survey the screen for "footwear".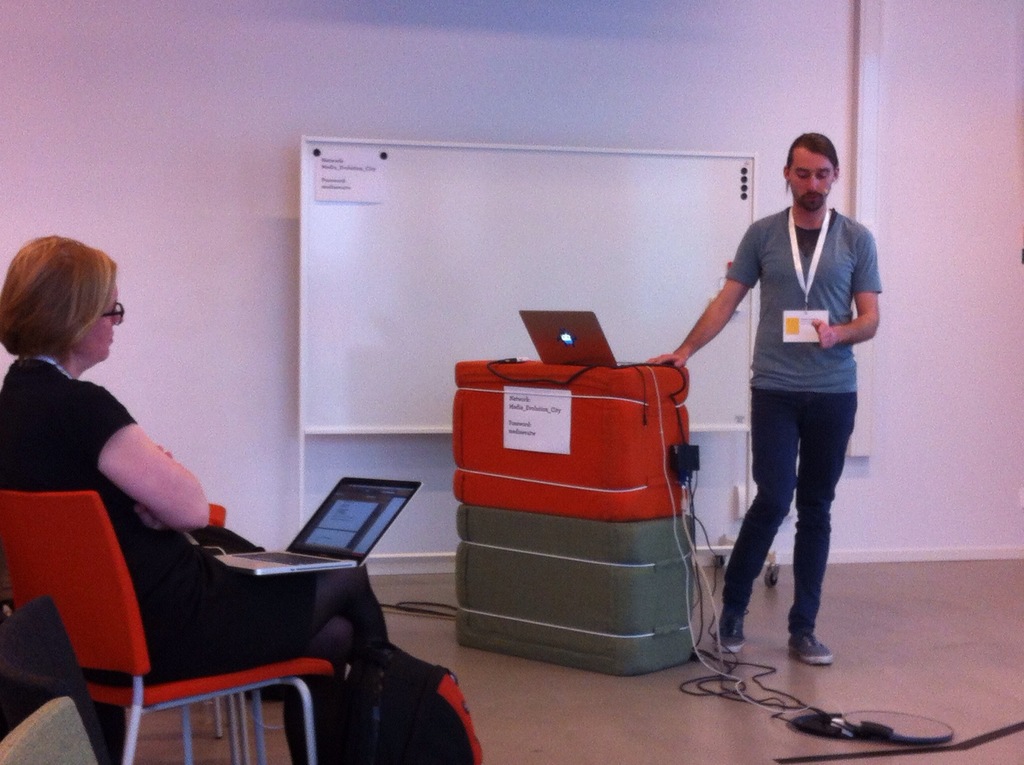
Survey found: bbox=(769, 598, 848, 674).
